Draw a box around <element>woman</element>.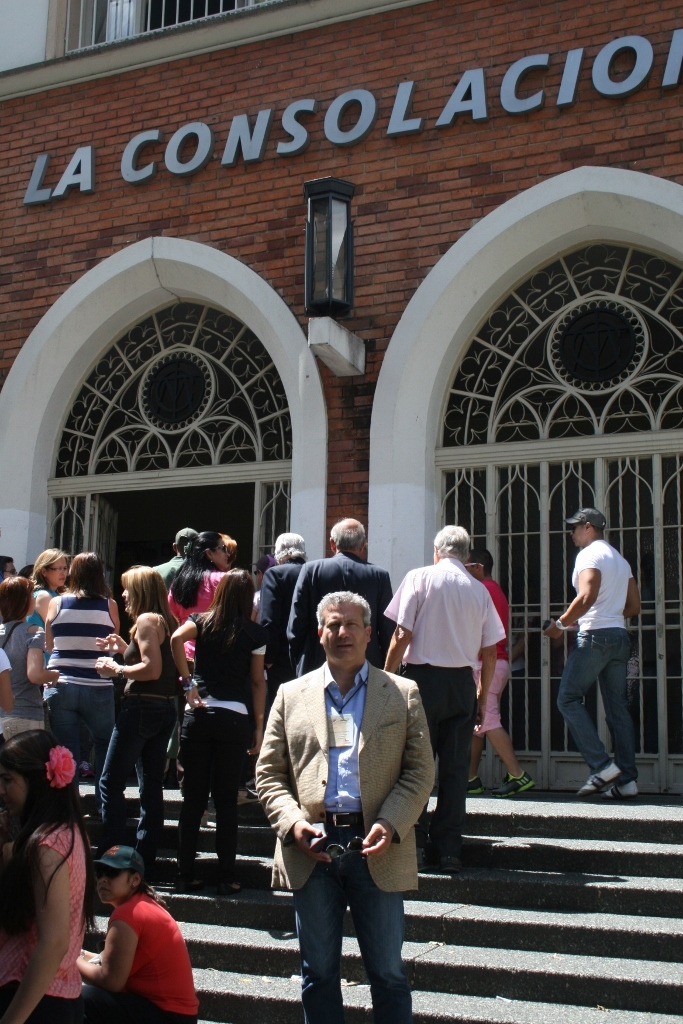
165, 534, 247, 621.
